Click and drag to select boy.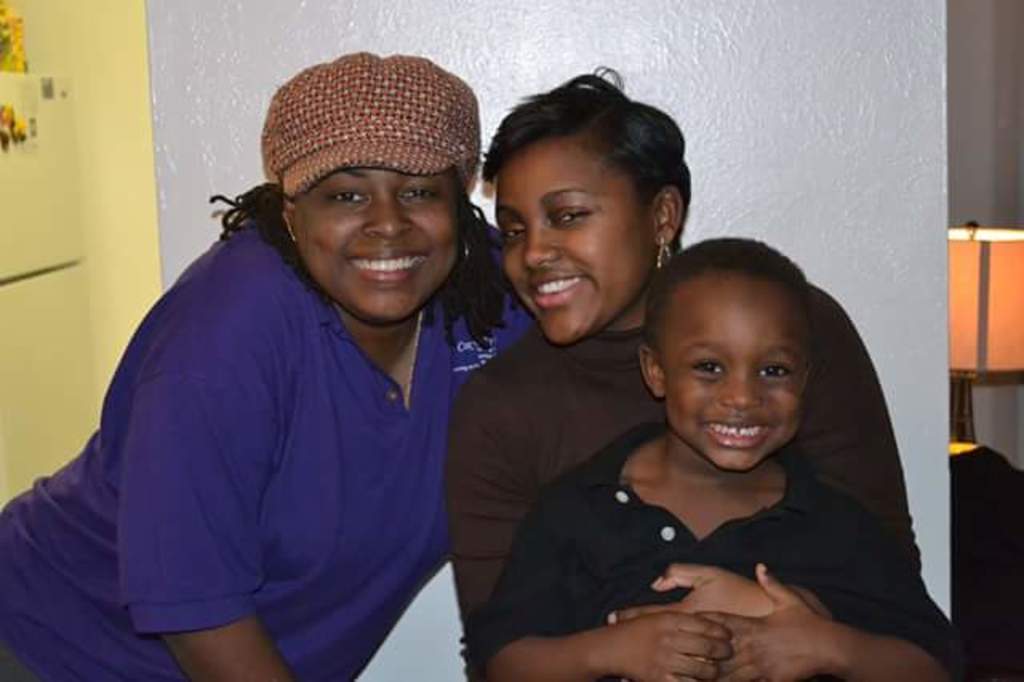
Selection: <region>554, 227, 922, 647</region>.
